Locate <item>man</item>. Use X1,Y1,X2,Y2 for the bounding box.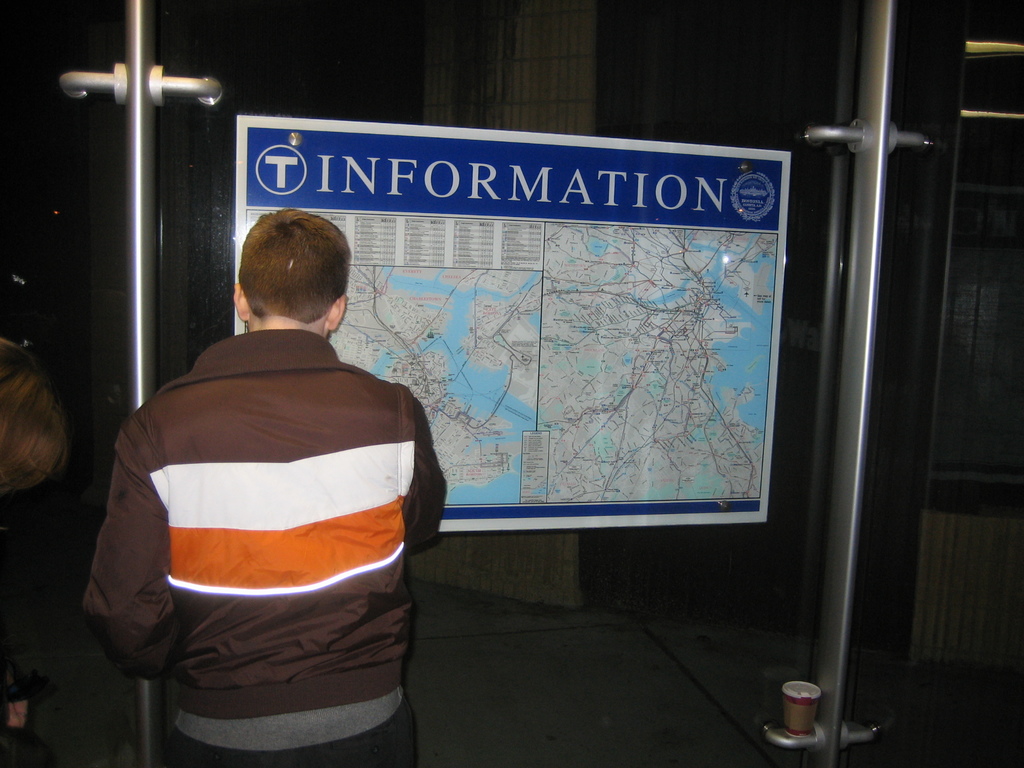
81,209,447,767.
